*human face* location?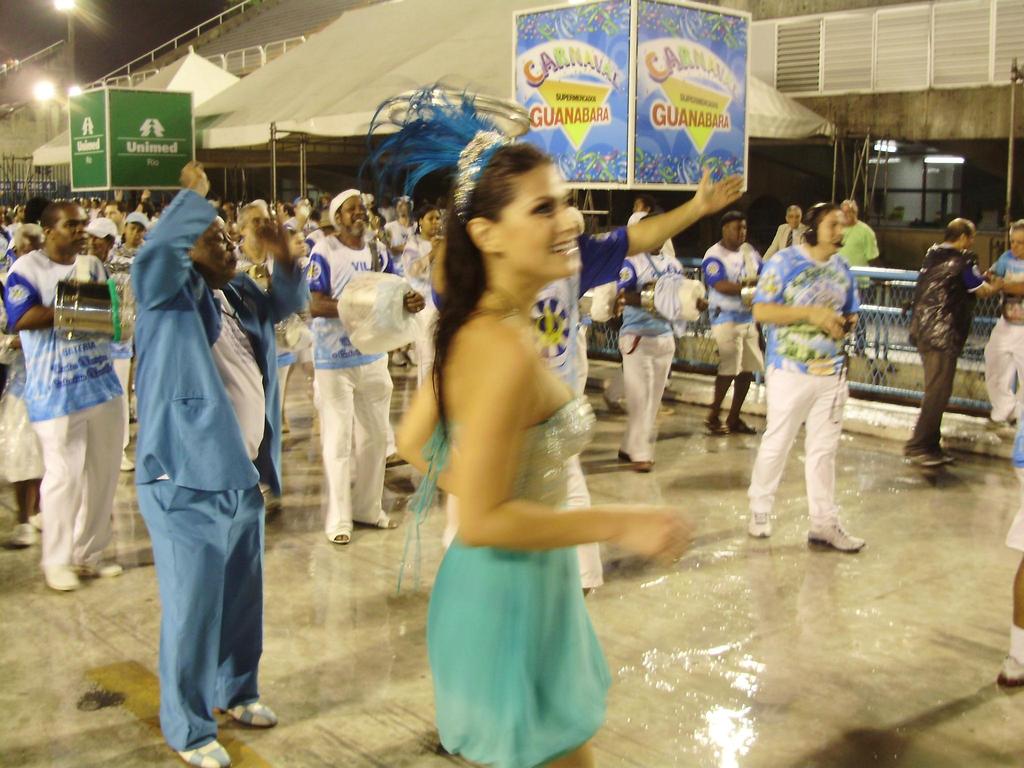
BBox(56, 201, 89, 251)
